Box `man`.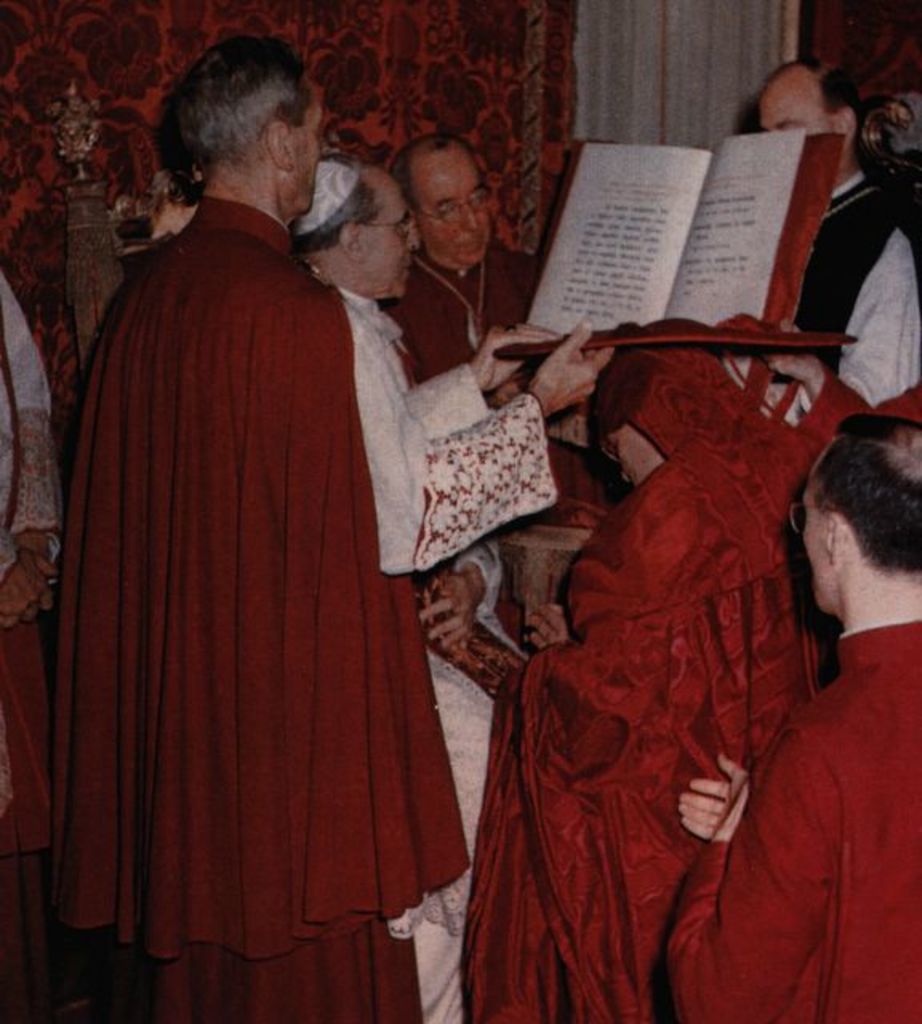
region(379, 131, 560, 650).
